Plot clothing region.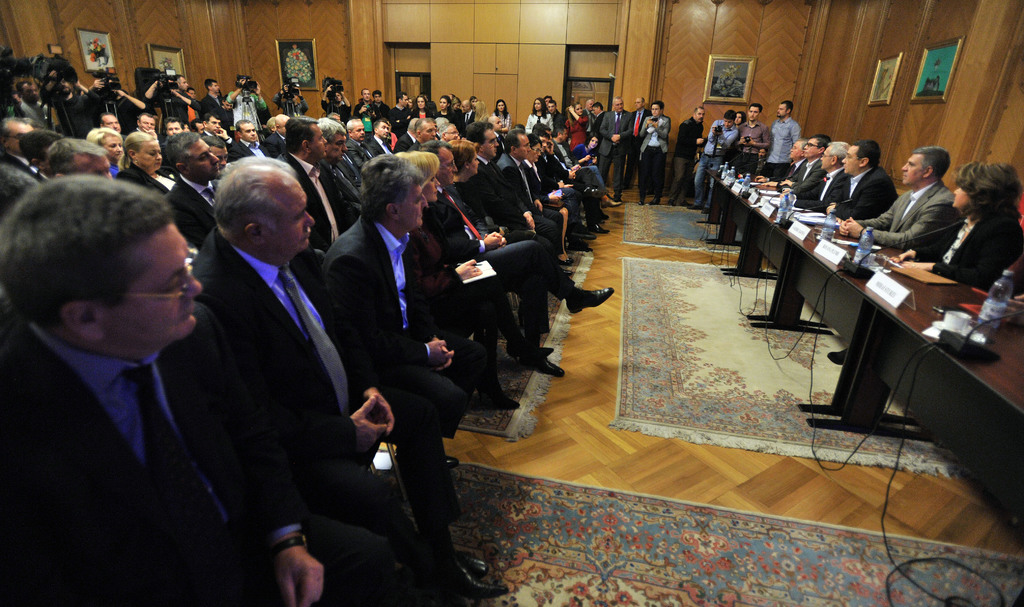
Plotted at detection(349, 90, 396, 122).
